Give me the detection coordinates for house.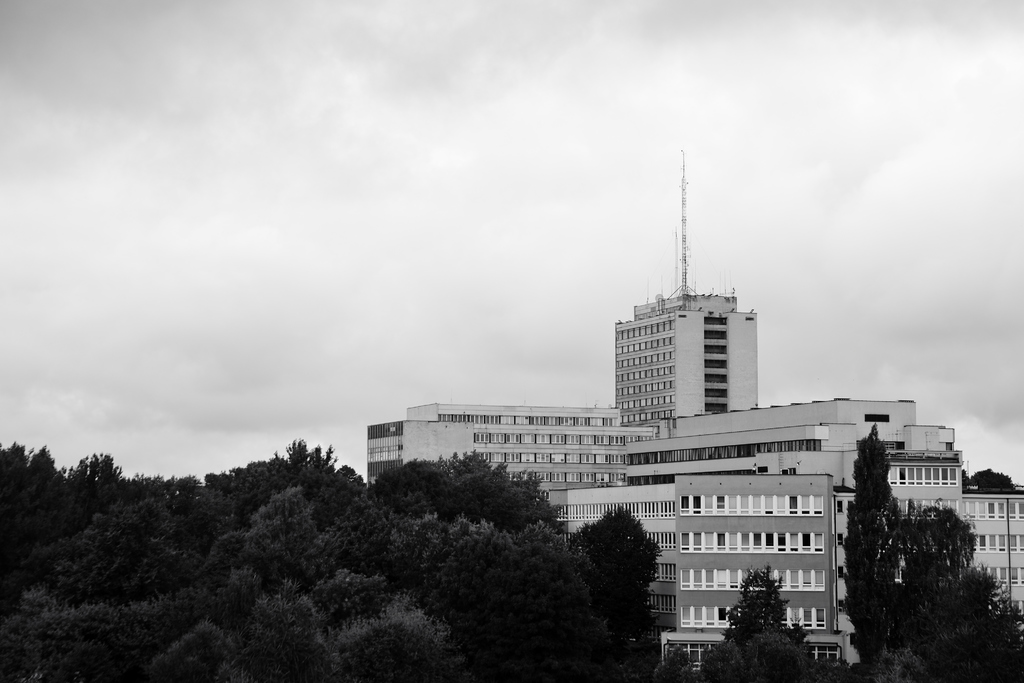
l=404, t=398, r=627, b=422.
